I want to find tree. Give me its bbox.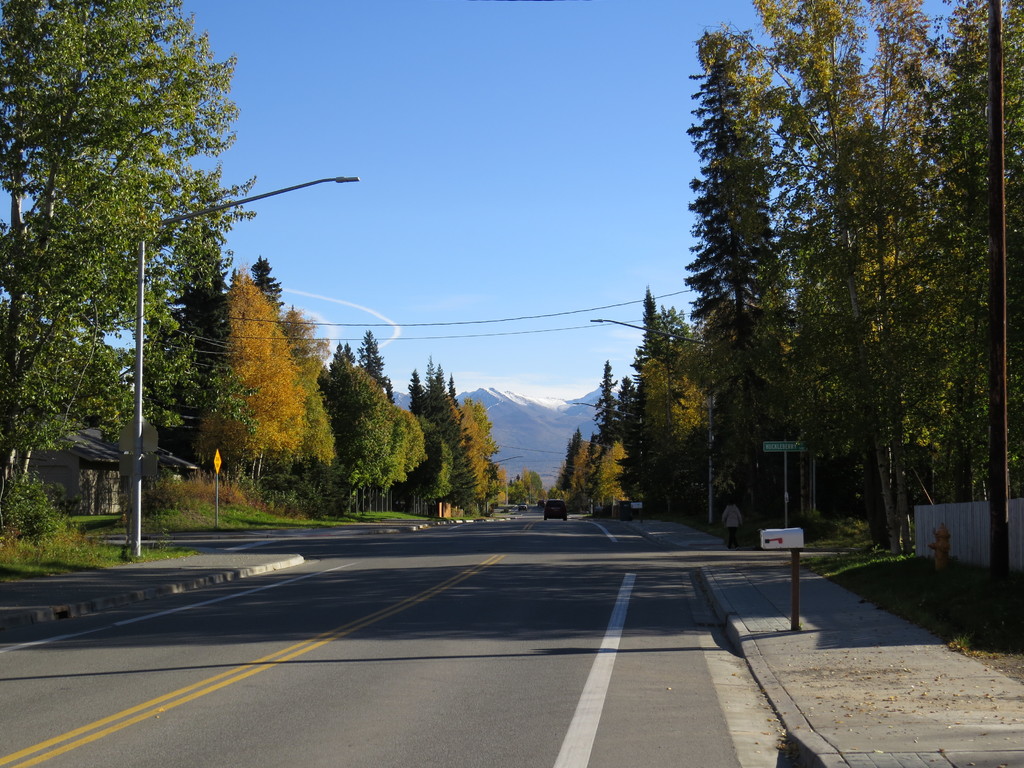
[left=0, top=0, right=241, bottom=591].
